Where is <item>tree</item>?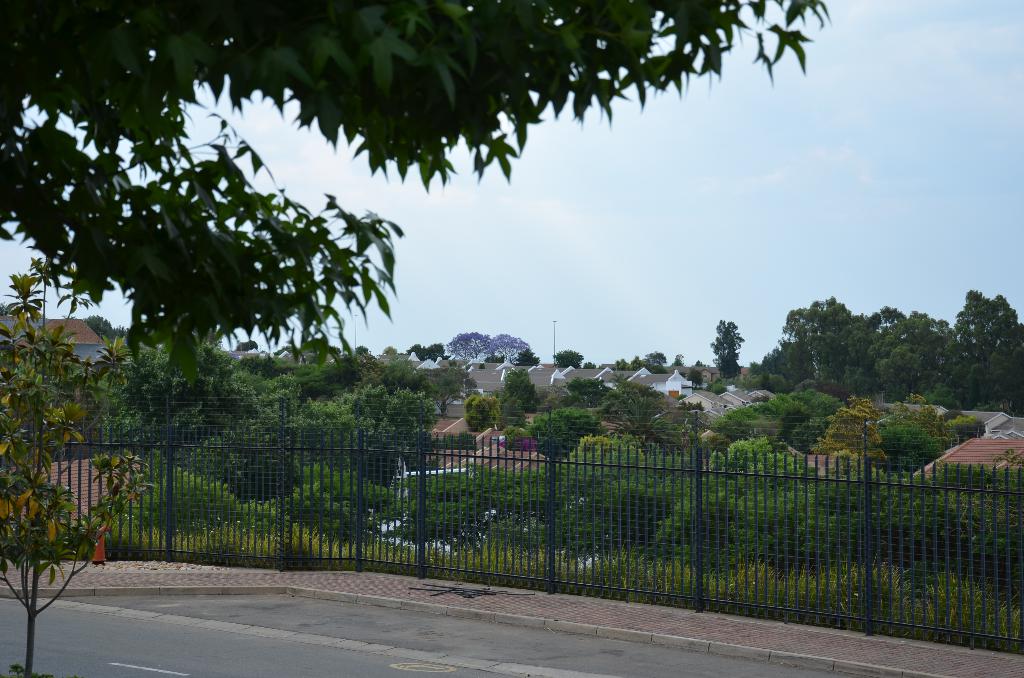
[x1=499, y1=397, x2=528, y2=431].
